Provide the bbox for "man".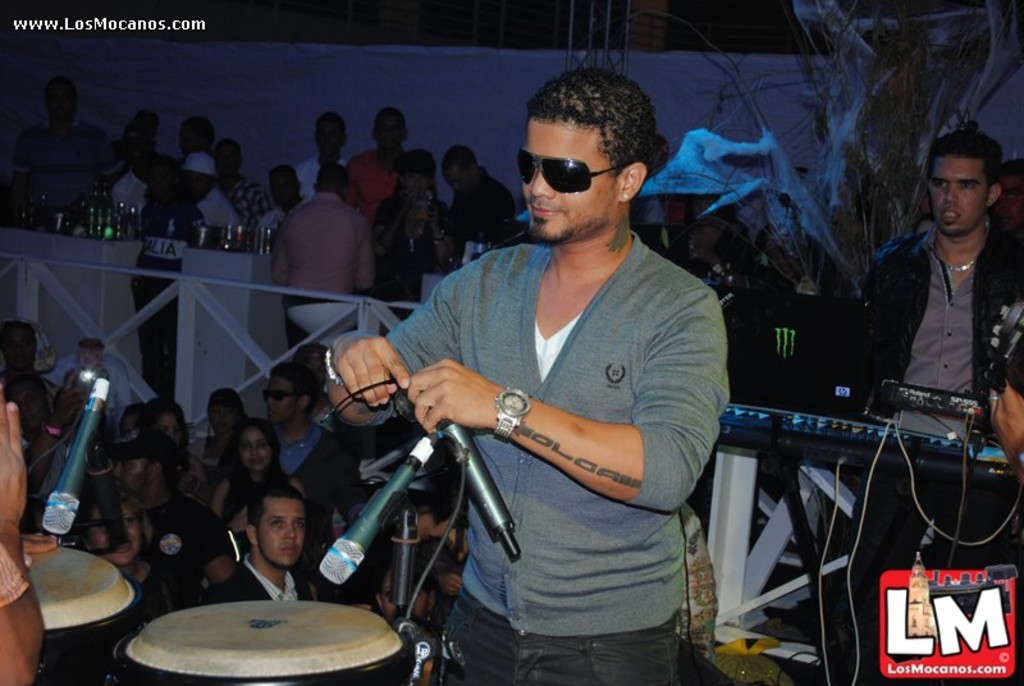
BBox(10, 77, 114, 220).
